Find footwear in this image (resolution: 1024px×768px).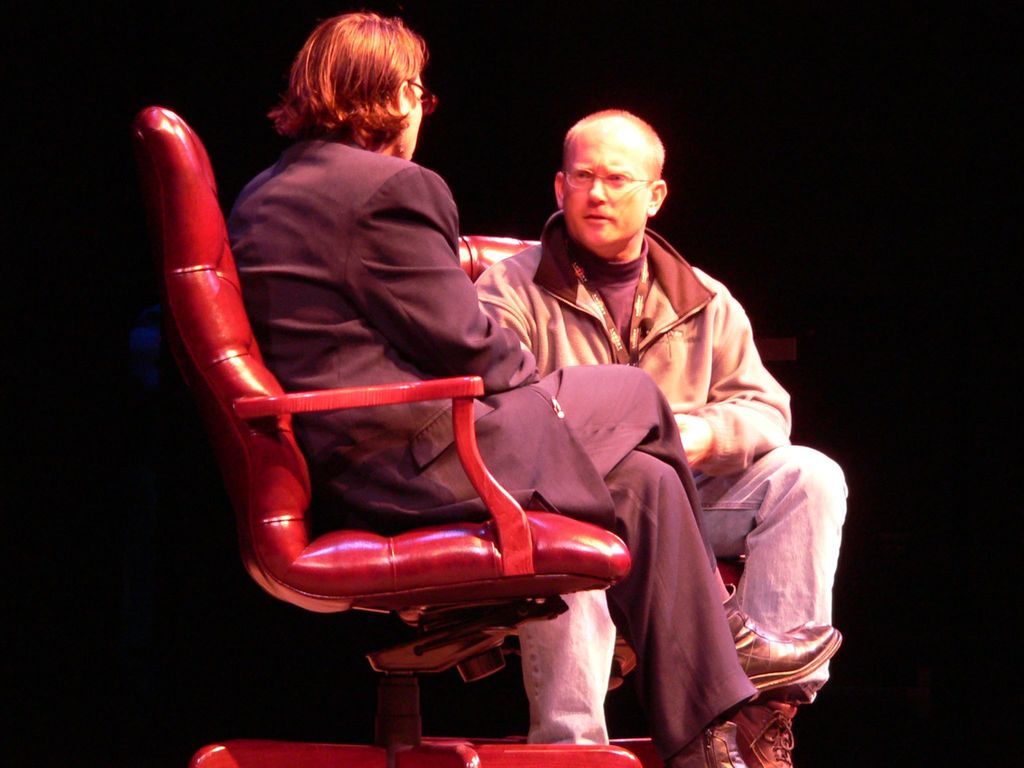
l=689, t=723, r=757, b=767.
